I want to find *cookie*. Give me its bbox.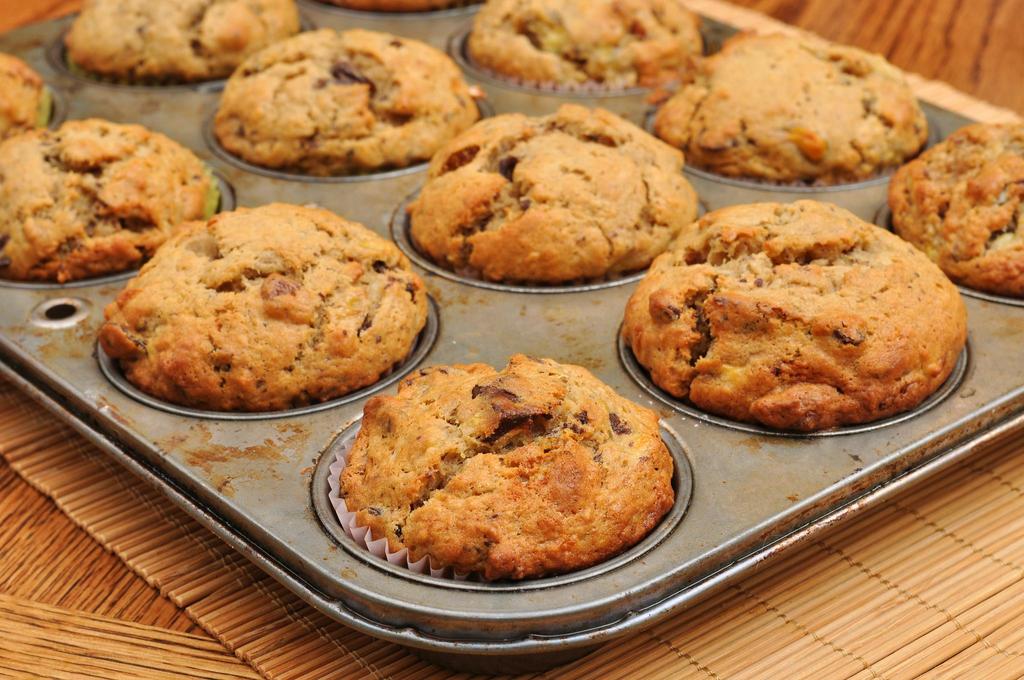
left=883, top=115, right=1023, bottom=293.
